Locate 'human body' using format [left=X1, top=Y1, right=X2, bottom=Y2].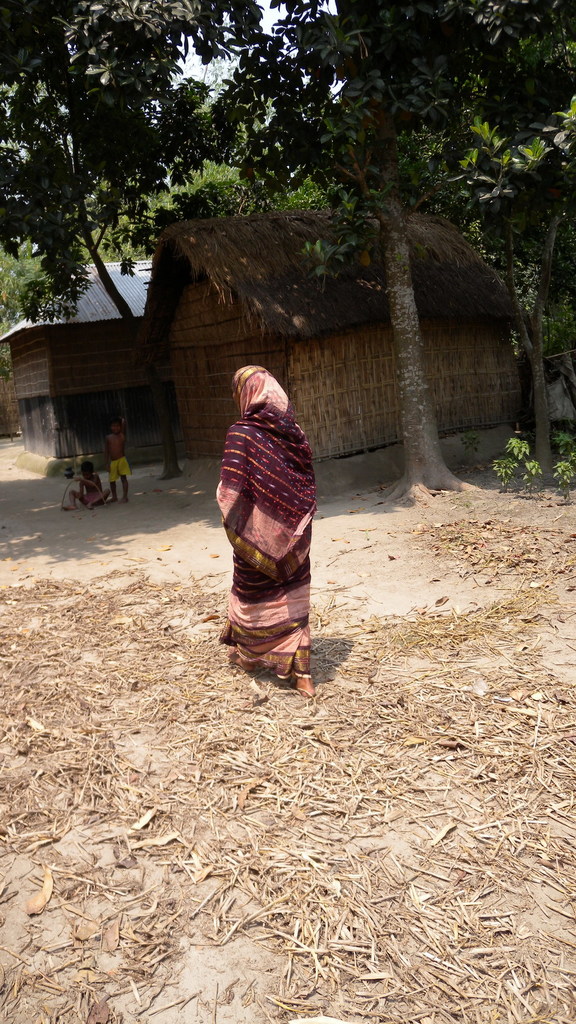
[left=104, top=423, right=131, bottom=505].
